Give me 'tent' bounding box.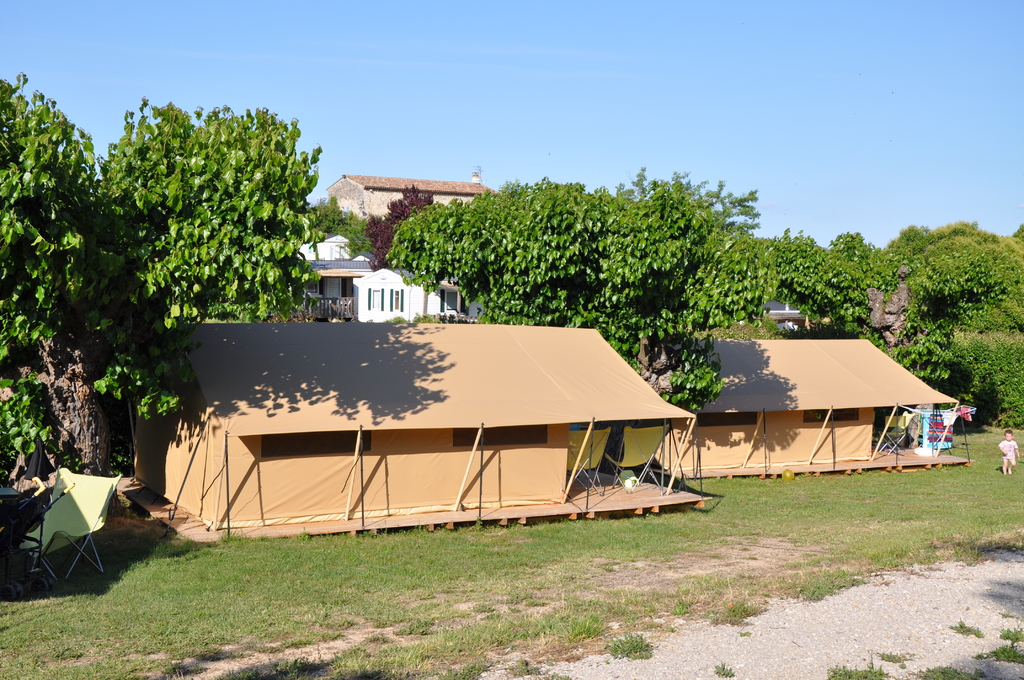
{"left": 164, "top": 316, "right": 720, "bottom": 537}.
